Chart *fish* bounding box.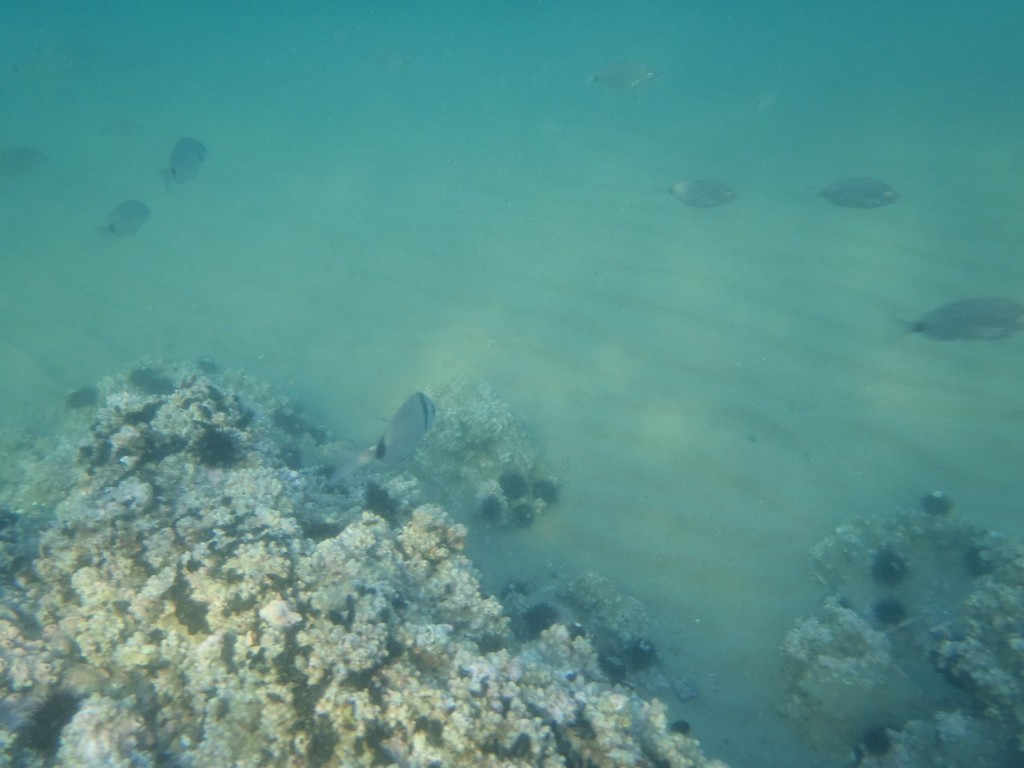
Charted: 586/62/658/90.
